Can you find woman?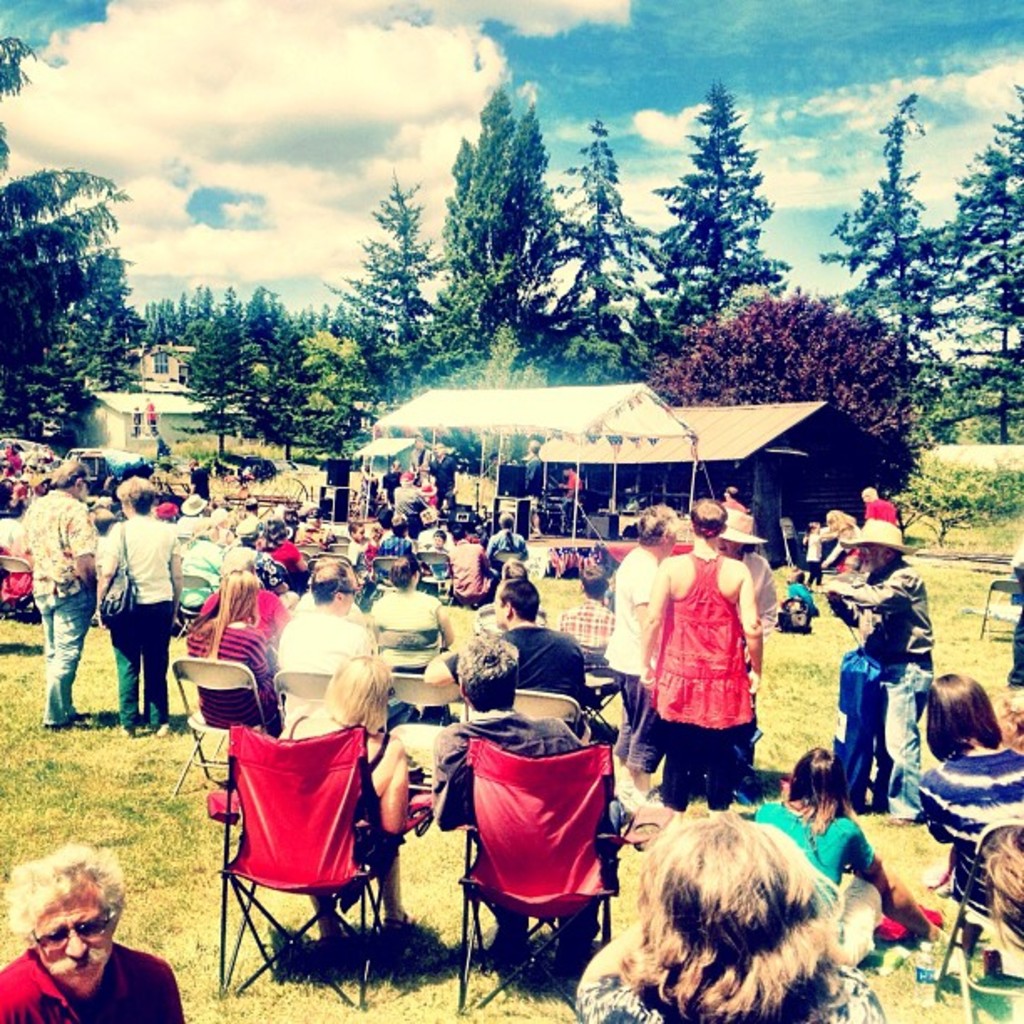
Yes, bounding box: BBox(184, 567, 279, 735).
